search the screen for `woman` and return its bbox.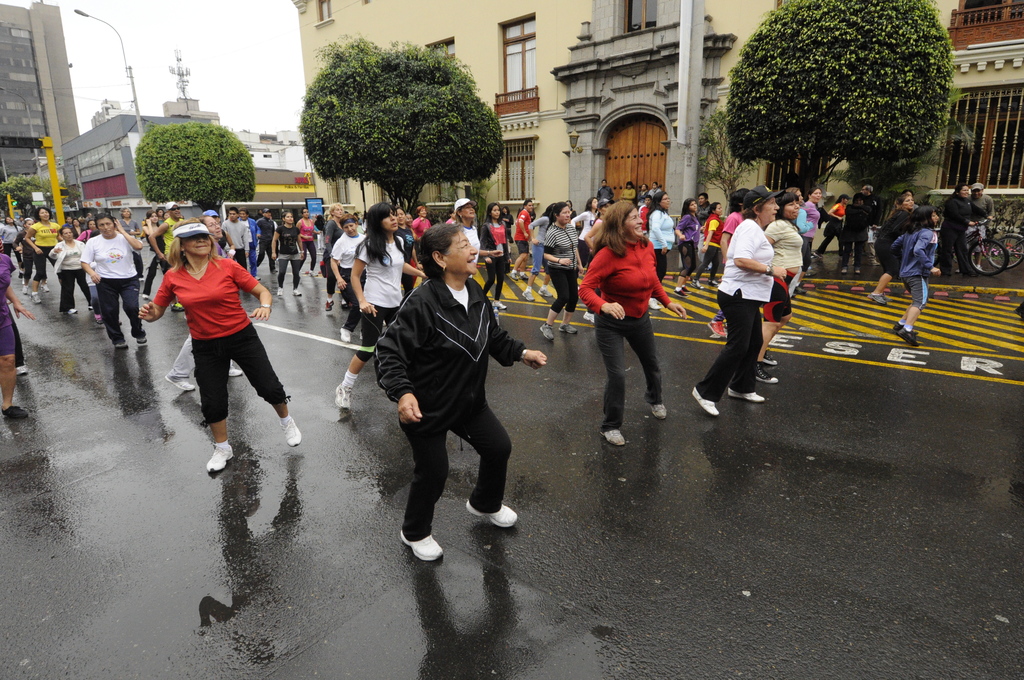
Found: <region>119, 206, 144, 280</region>.
